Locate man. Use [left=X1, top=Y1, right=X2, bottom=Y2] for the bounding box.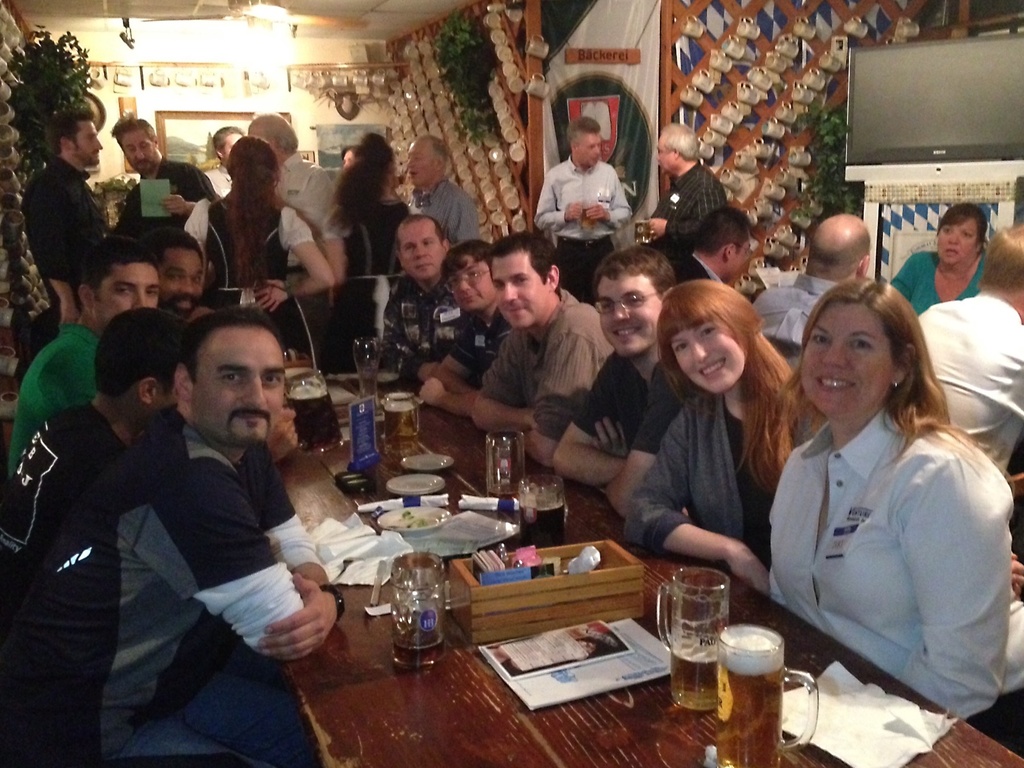
[left=913, top=225, right=1023, bottom=474].
